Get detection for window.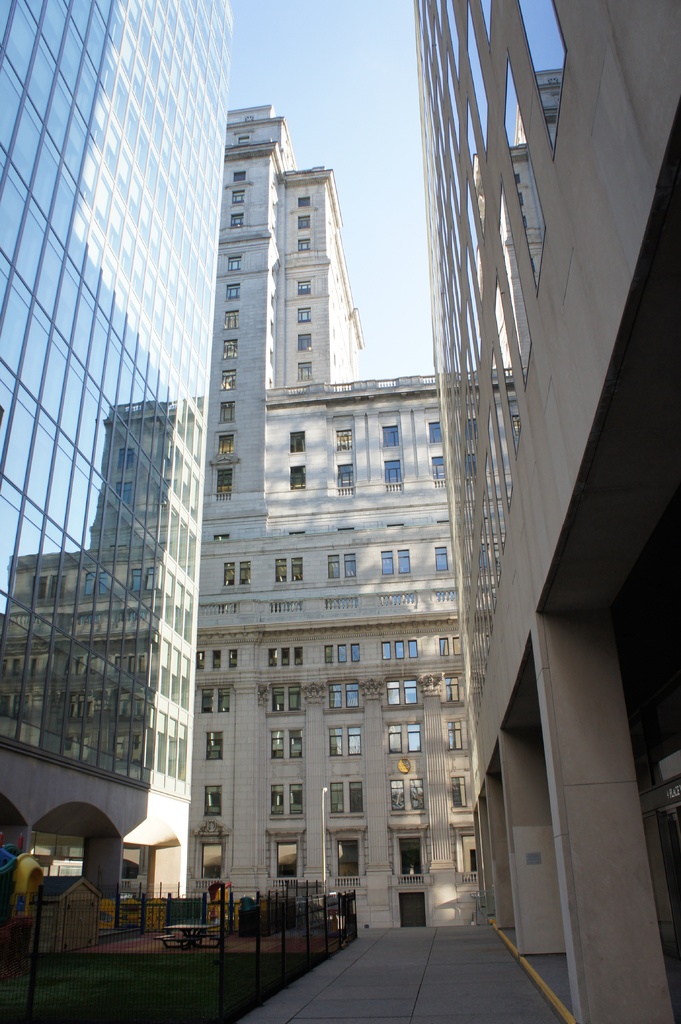
Detection: x1=335 y1=430 x2=355 y2=452.
